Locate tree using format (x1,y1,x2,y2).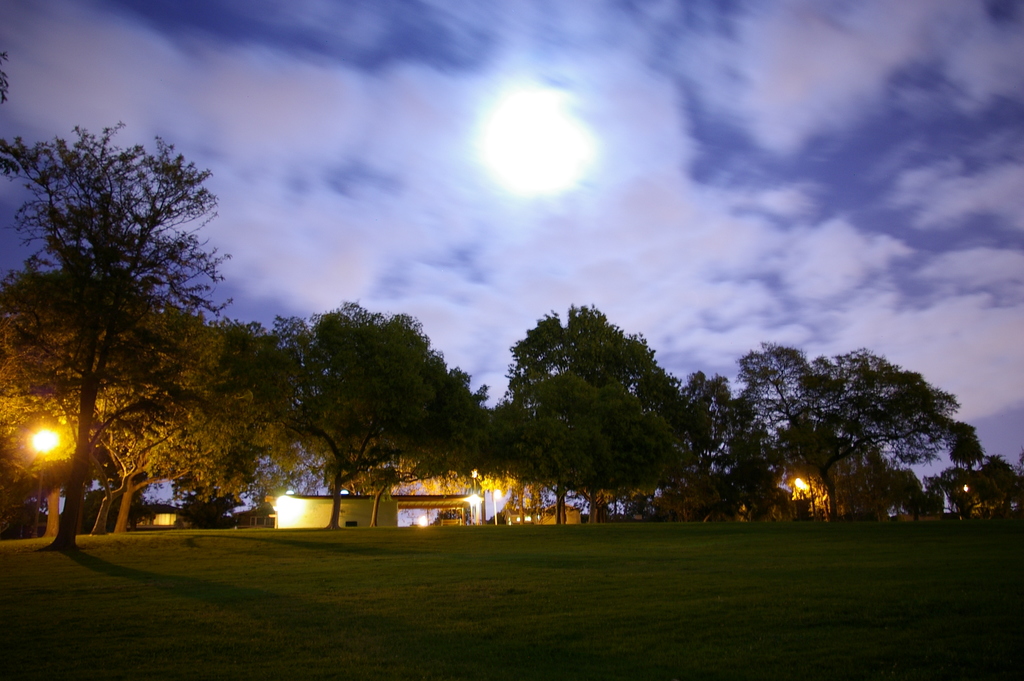
(353,363,508,526).
